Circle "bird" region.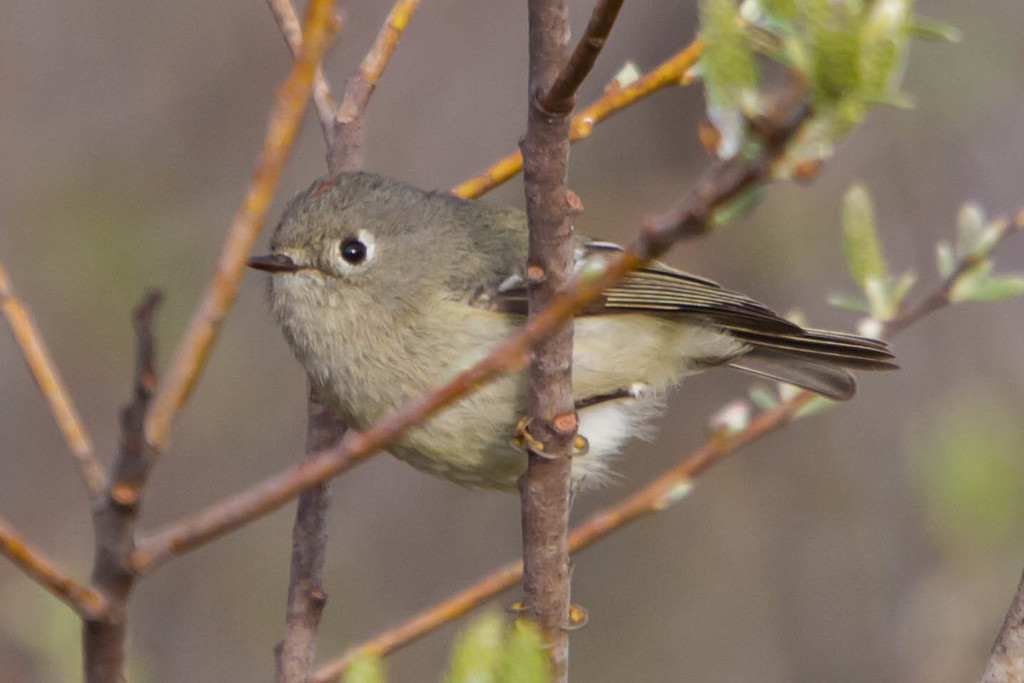
Region: bbox=(235, 160, 905, 659).
